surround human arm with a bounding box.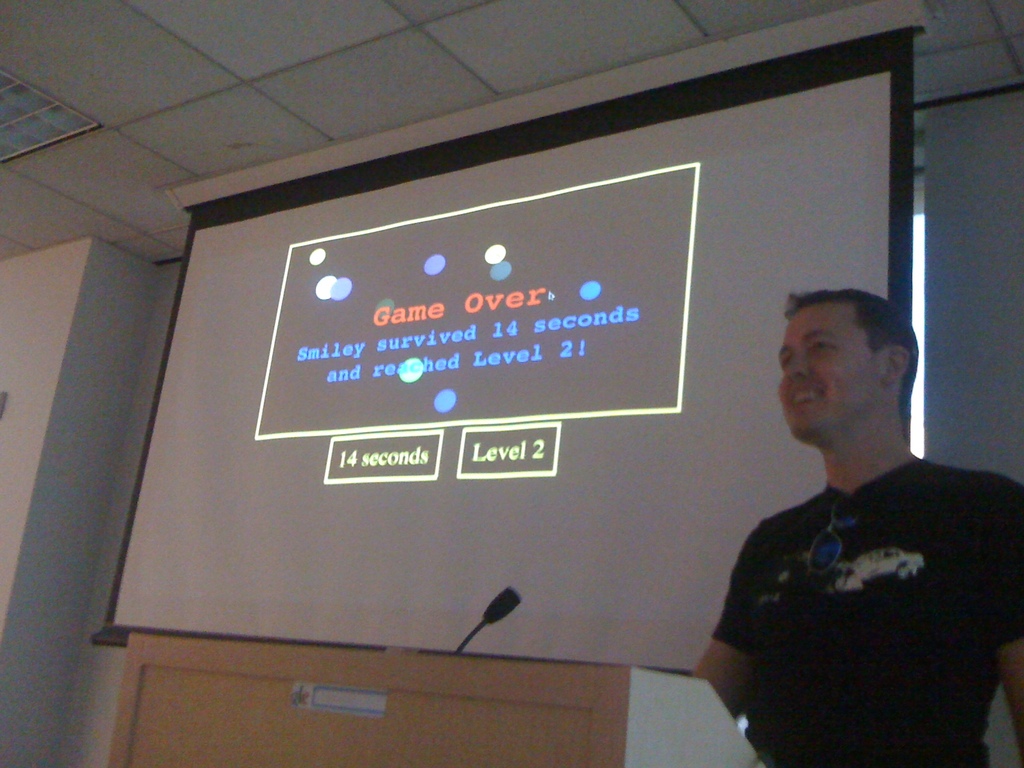
crop(998, 483, 1023, 763).
